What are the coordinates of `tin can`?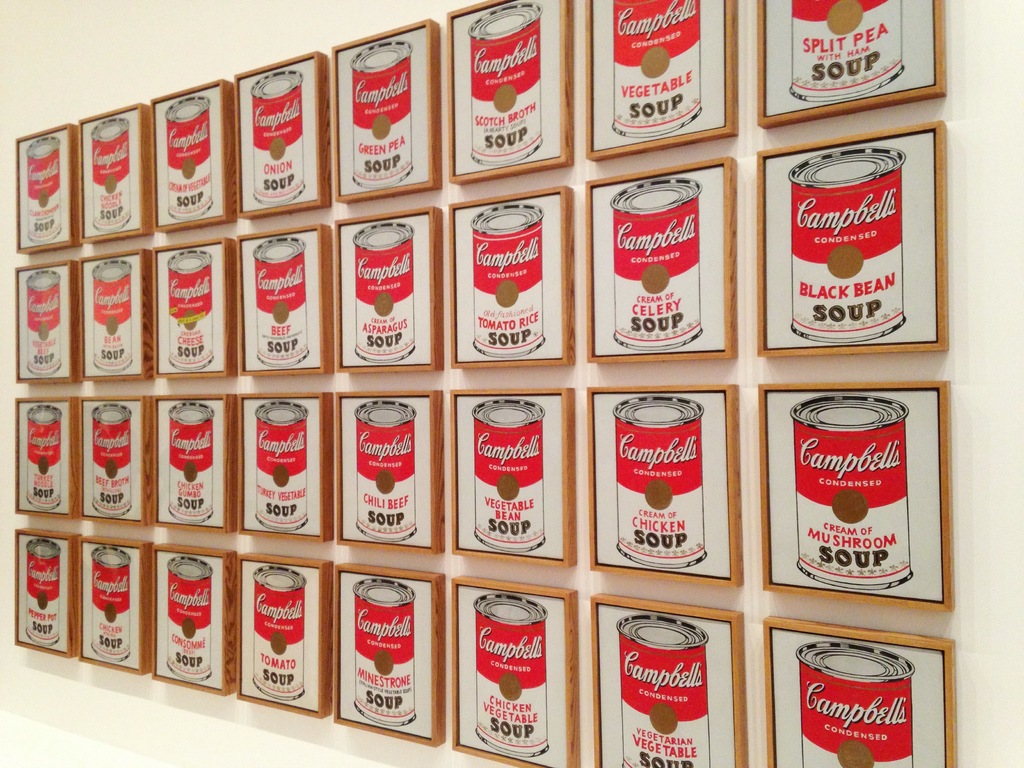
bbox=(794, 0, 903, 102).
